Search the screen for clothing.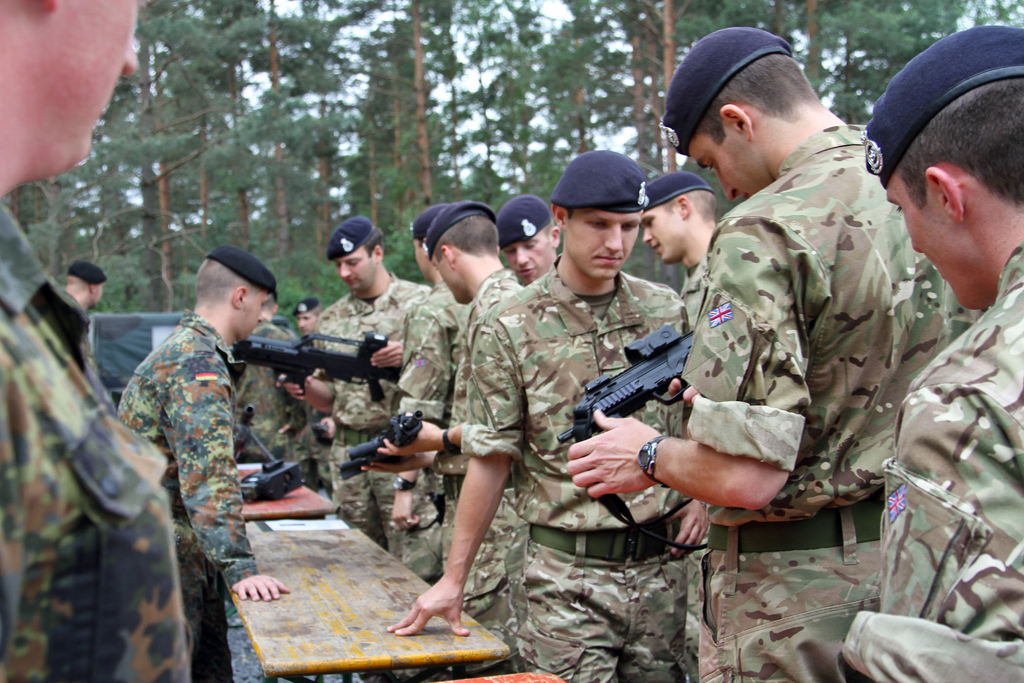
Found at 835,239,1023,682.
